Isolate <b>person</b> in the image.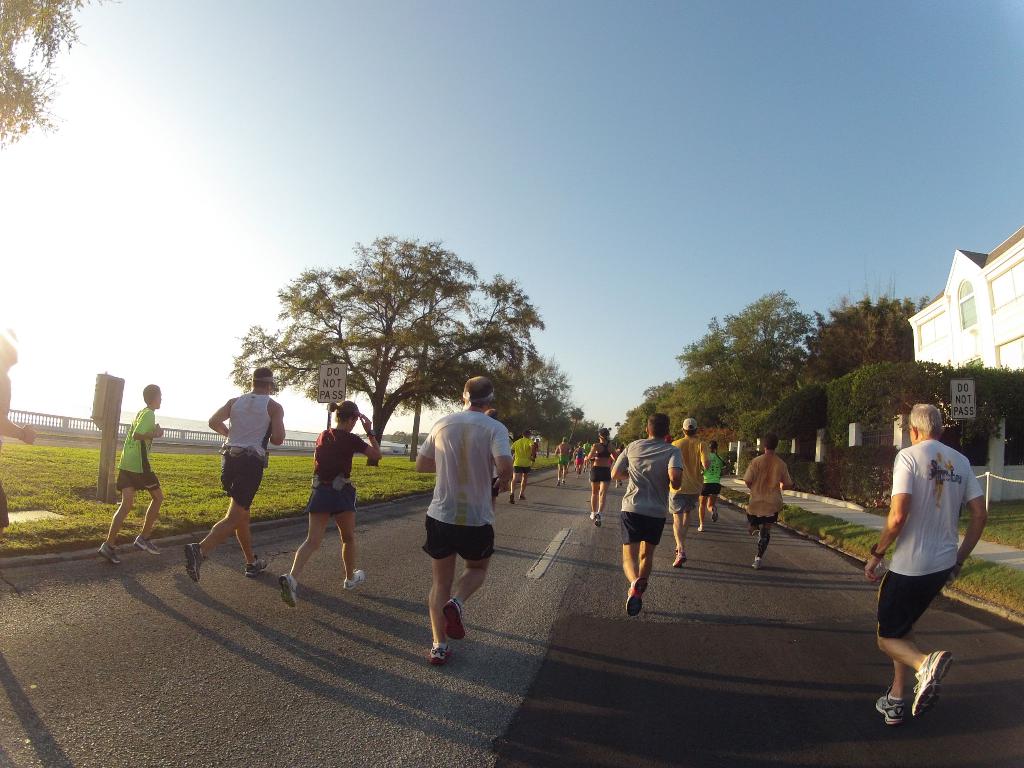
Isolated region: left=276, top=402, right=384, bottom=609.
